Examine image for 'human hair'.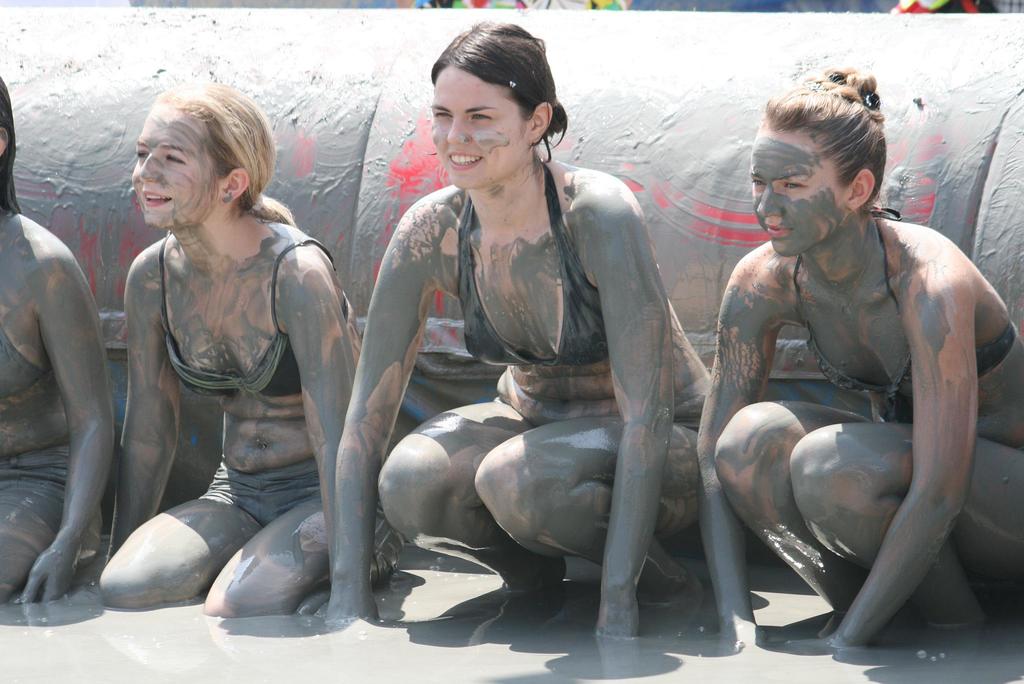
Examination result: {"x1": 420, "y1": 24, "x2": 570, "y2": 174}.
